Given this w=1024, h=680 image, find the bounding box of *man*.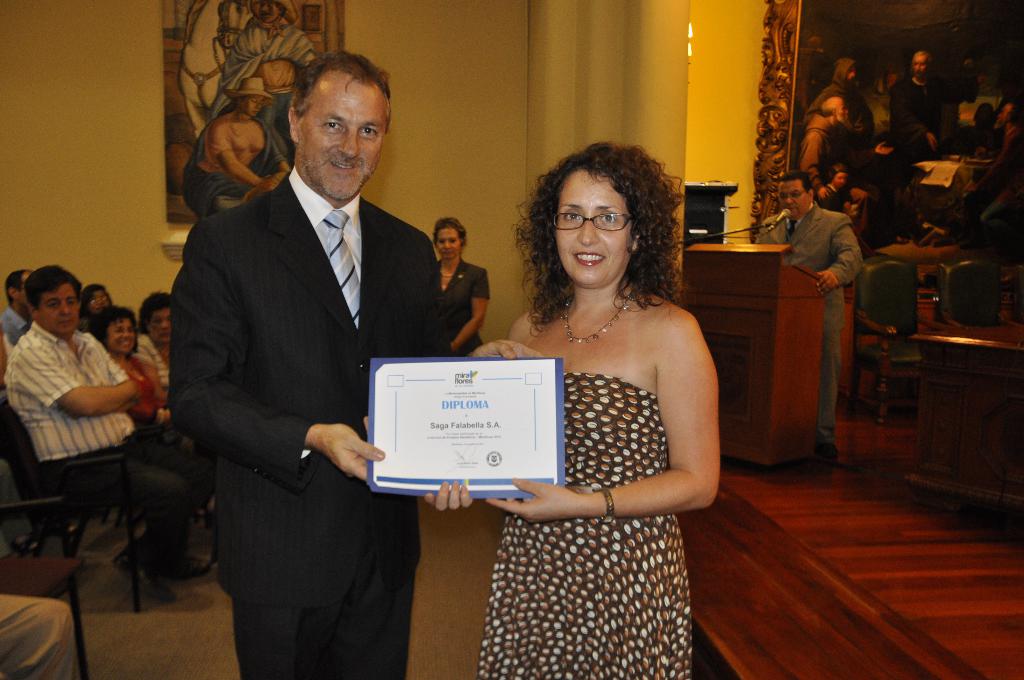
x1=799, y1=92, x2=855, y2=203.
